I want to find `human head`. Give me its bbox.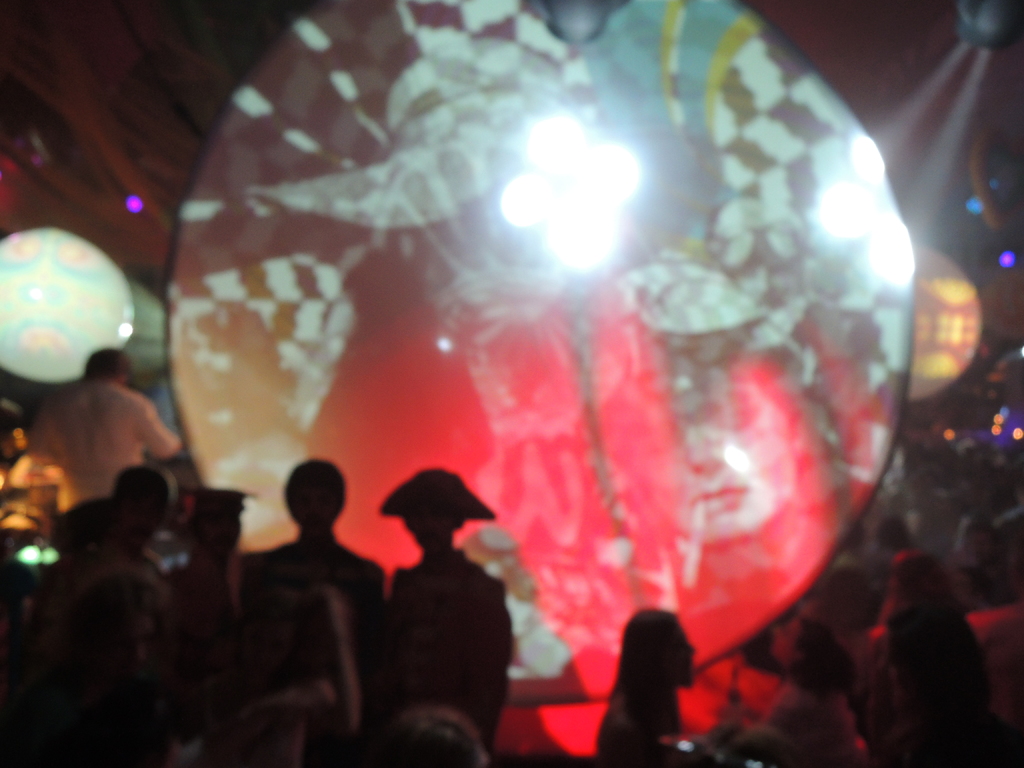
crop(116, 463, 169, 547).
